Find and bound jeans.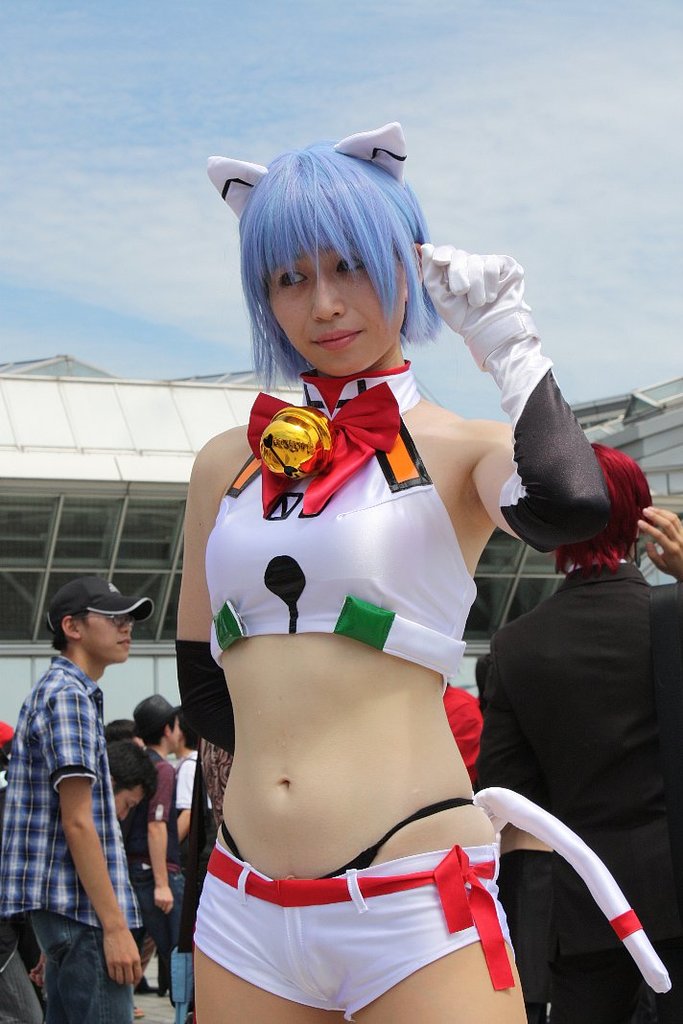
Bound: rect(130, 860, 182, 1009).
